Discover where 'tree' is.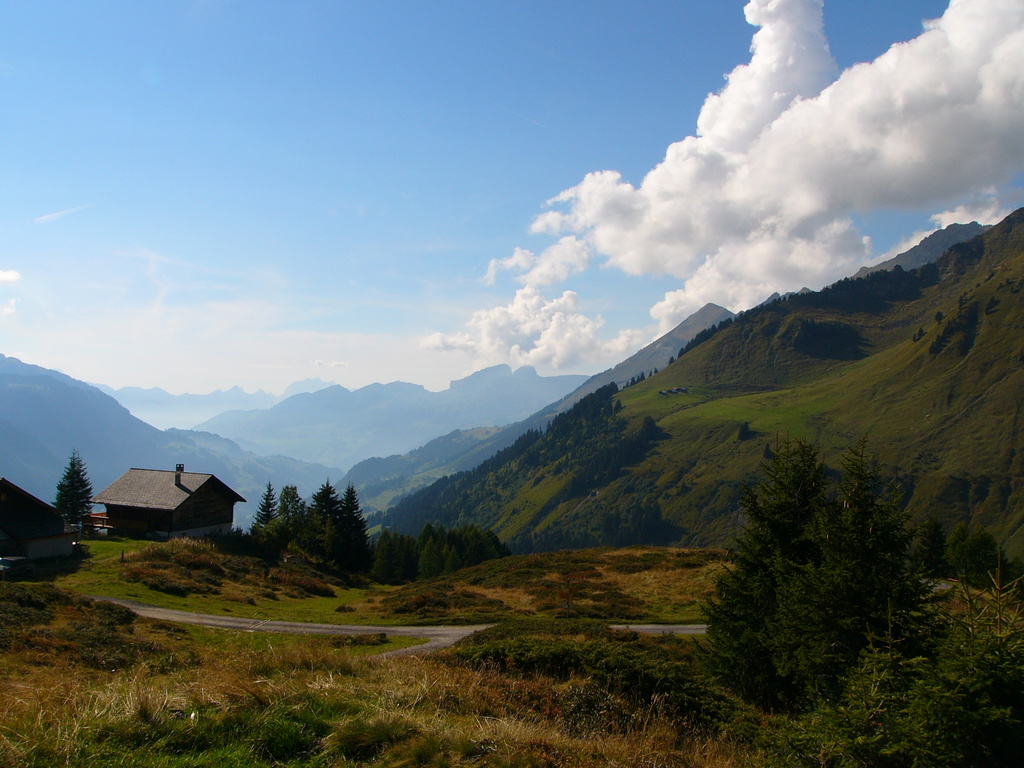
Discovered at Rect(697, 432, 827, 716).
